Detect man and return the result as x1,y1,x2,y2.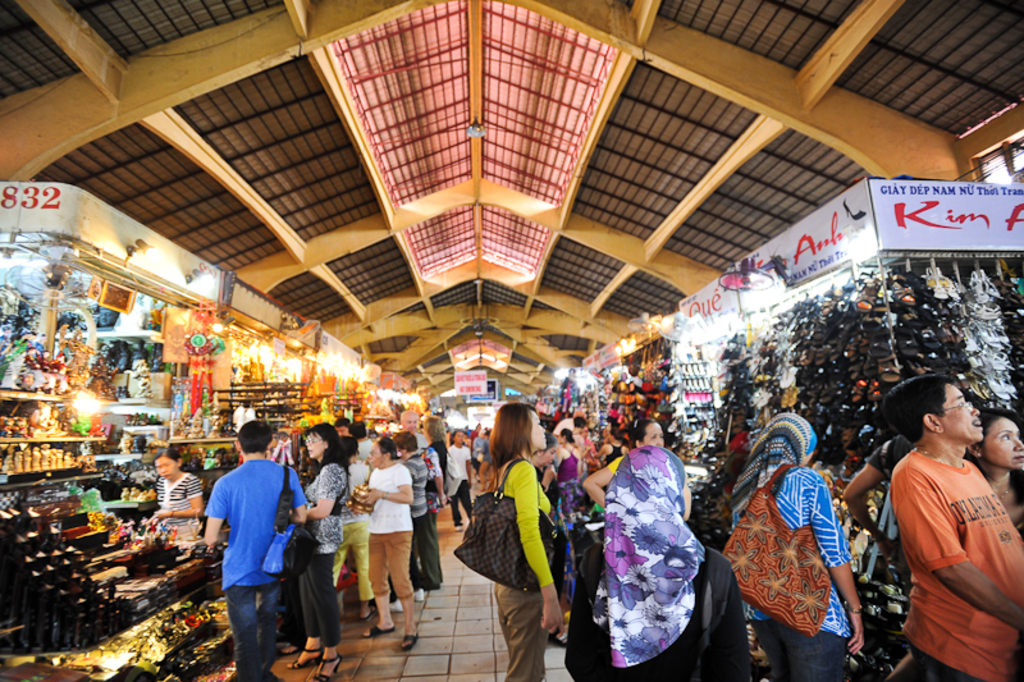
878,369,1023,681.
